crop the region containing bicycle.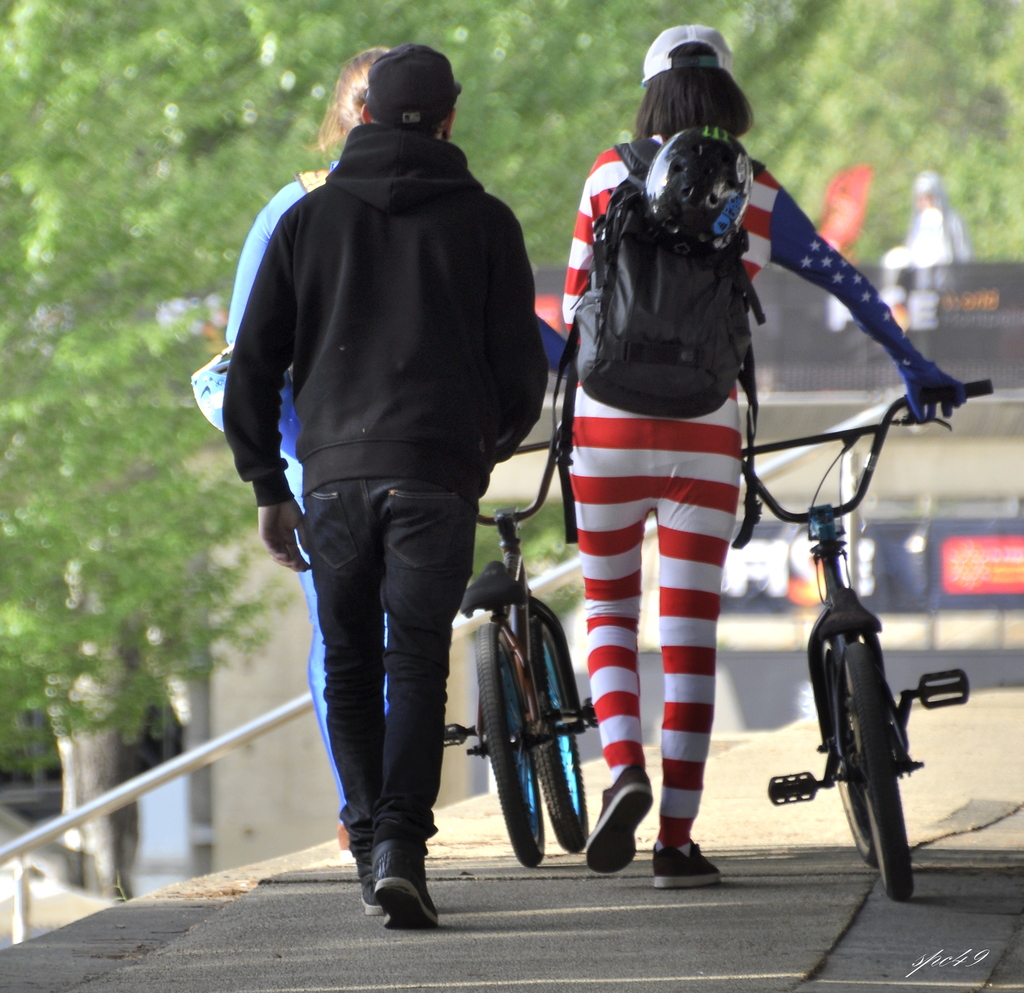
Crop region: box(706, 365, 951, 922).
